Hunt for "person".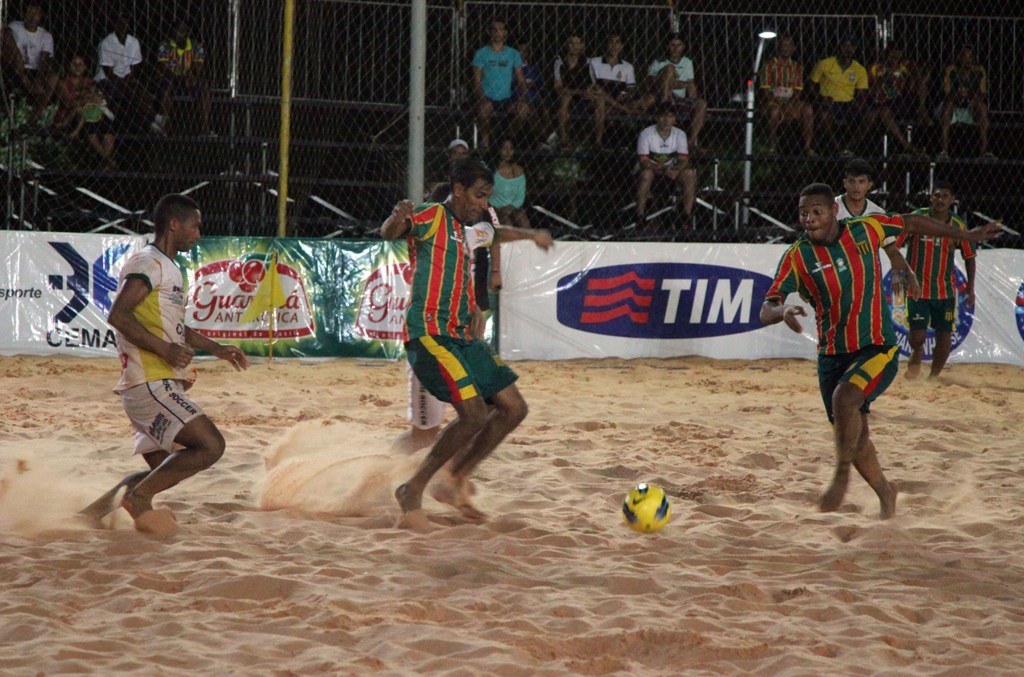
Hunted down at bbox=[761, 38, 833, 149].
